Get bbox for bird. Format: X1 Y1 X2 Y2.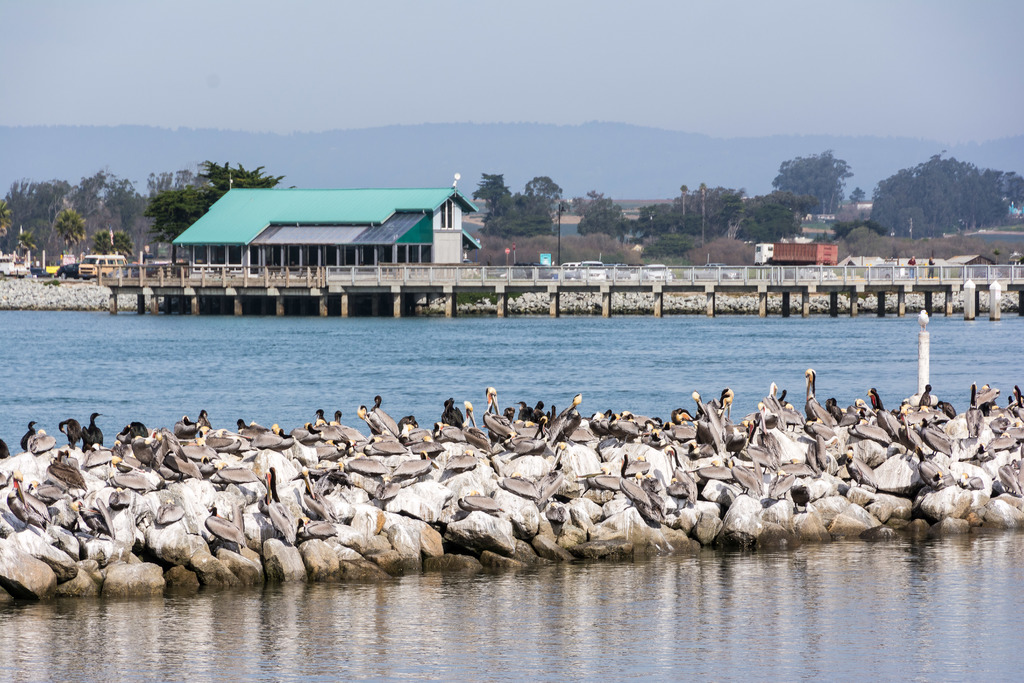
81 407 104 450.
